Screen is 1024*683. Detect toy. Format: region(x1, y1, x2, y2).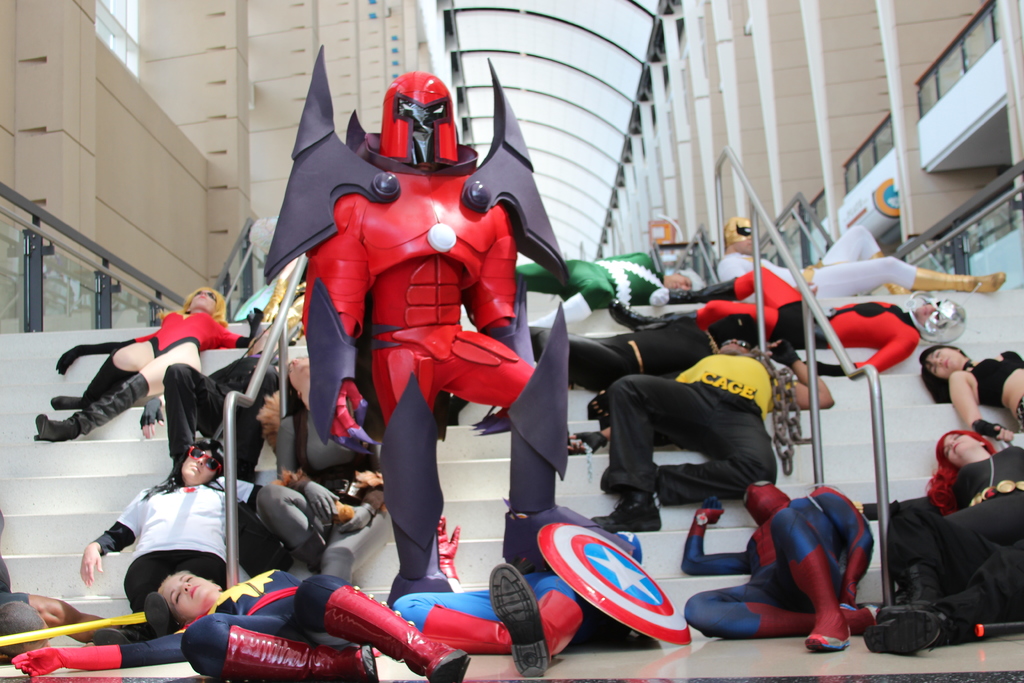
region(265, 19, 584, 561).
